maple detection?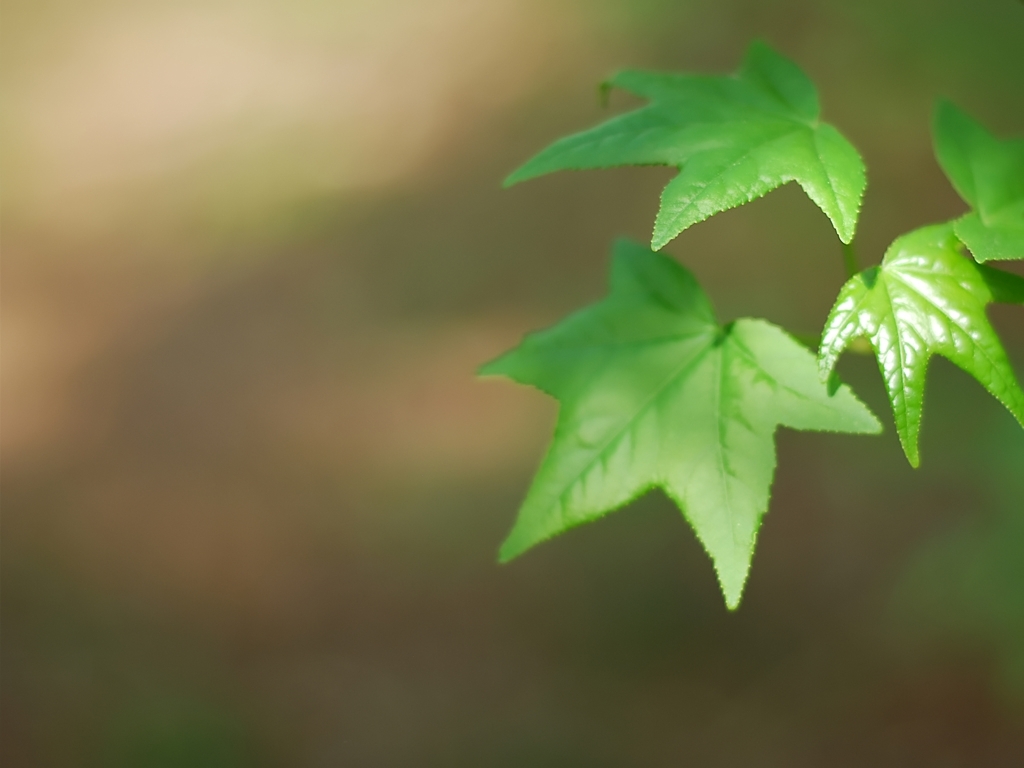
<region>471, 4, 1023, 608</region>
